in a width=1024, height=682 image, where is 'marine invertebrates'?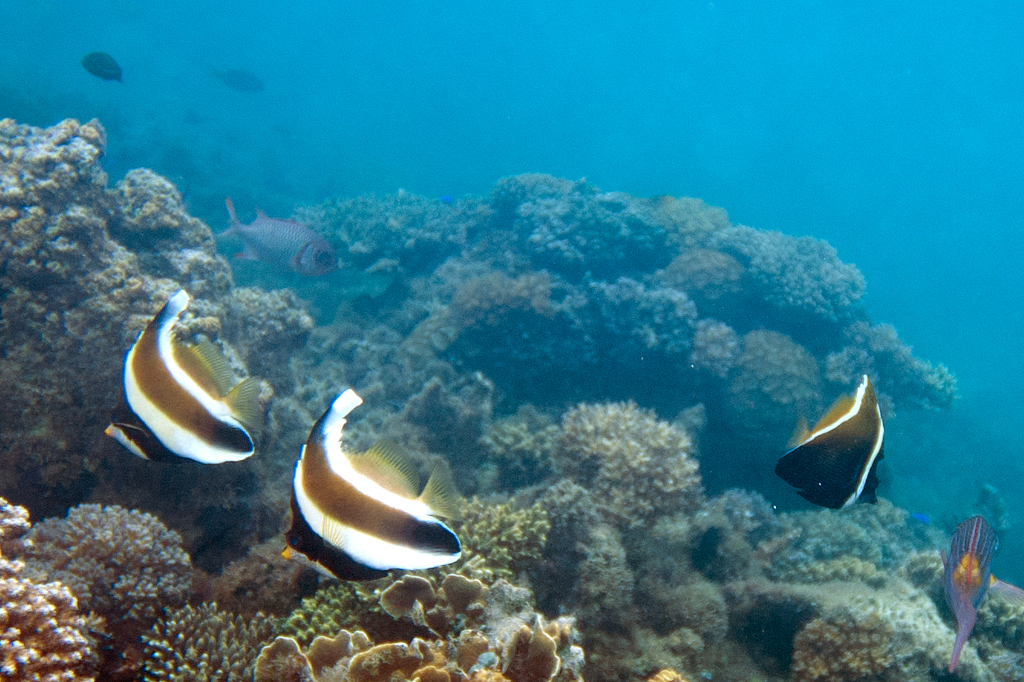
[left=108, top=296, right=249, bottom=493].
